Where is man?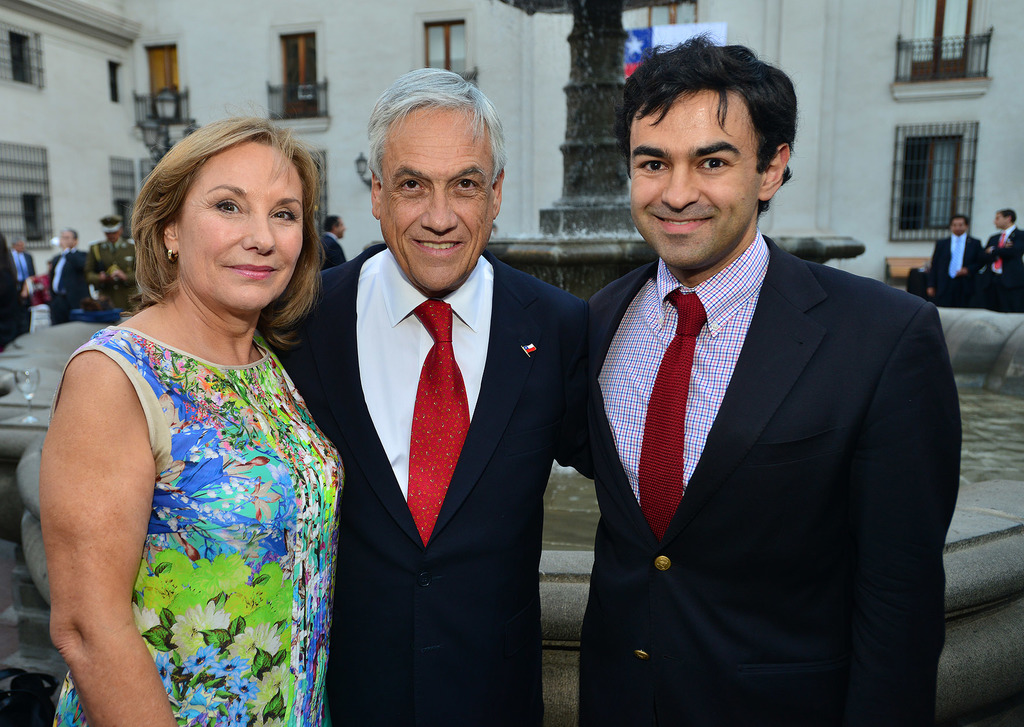
{"x1": 268, "y1": 69, "x2": 608, "y2": 720}.
